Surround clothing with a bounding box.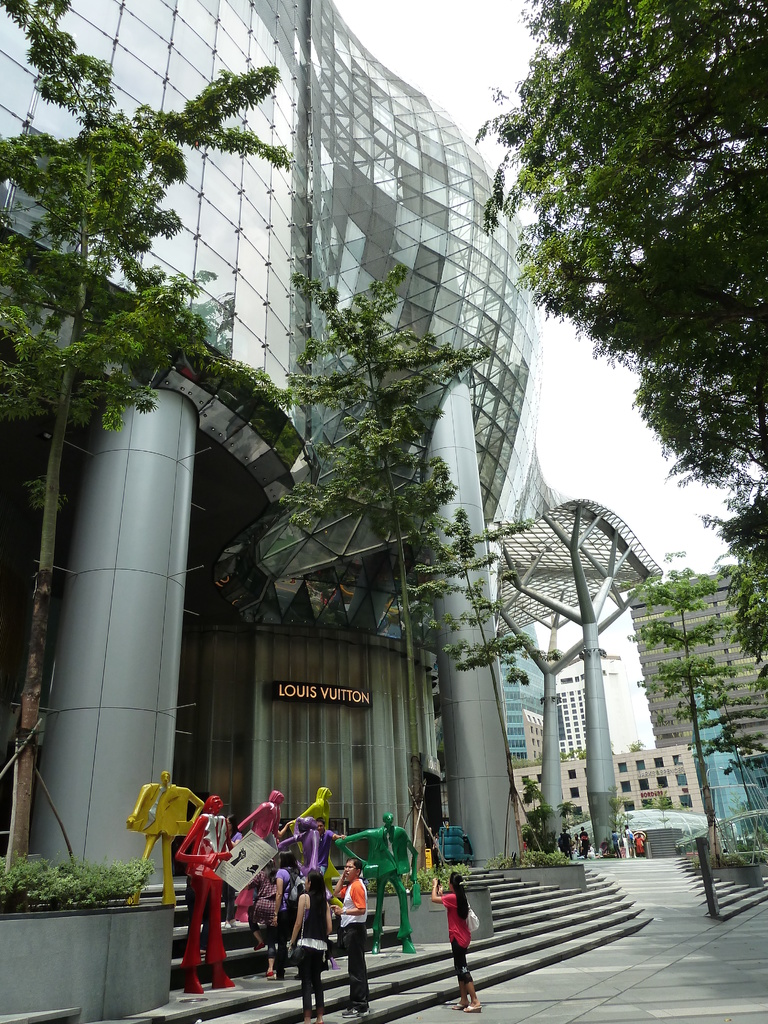
(326, 867, 376, 1016).
